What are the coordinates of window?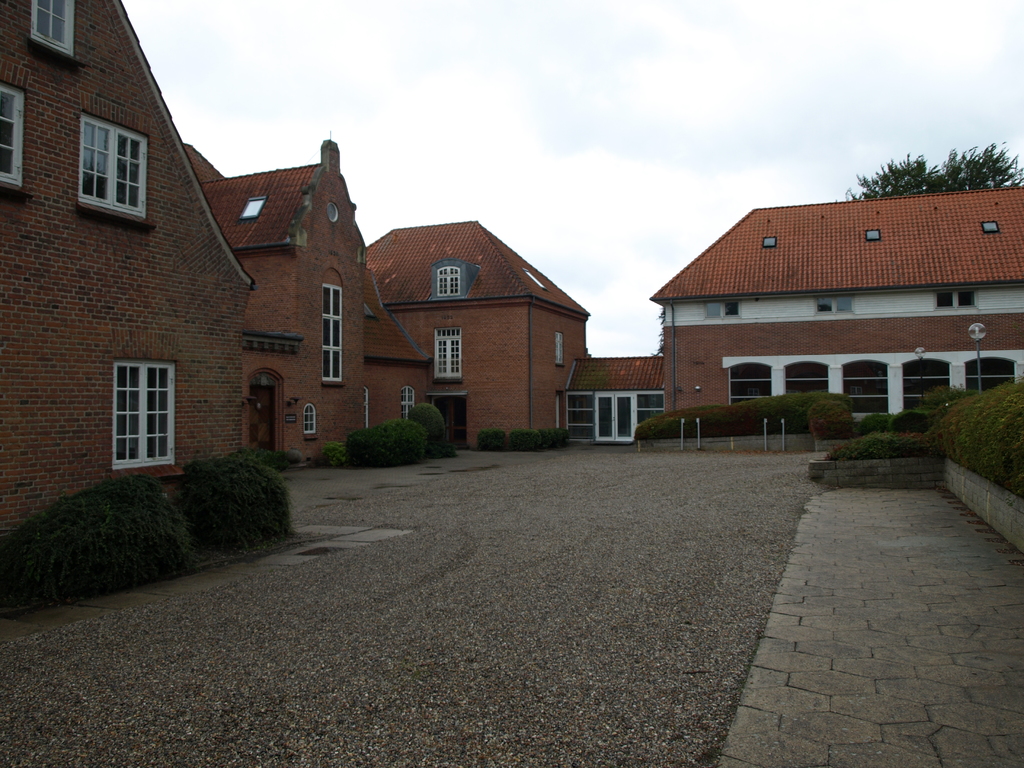
929 292 977 312.
